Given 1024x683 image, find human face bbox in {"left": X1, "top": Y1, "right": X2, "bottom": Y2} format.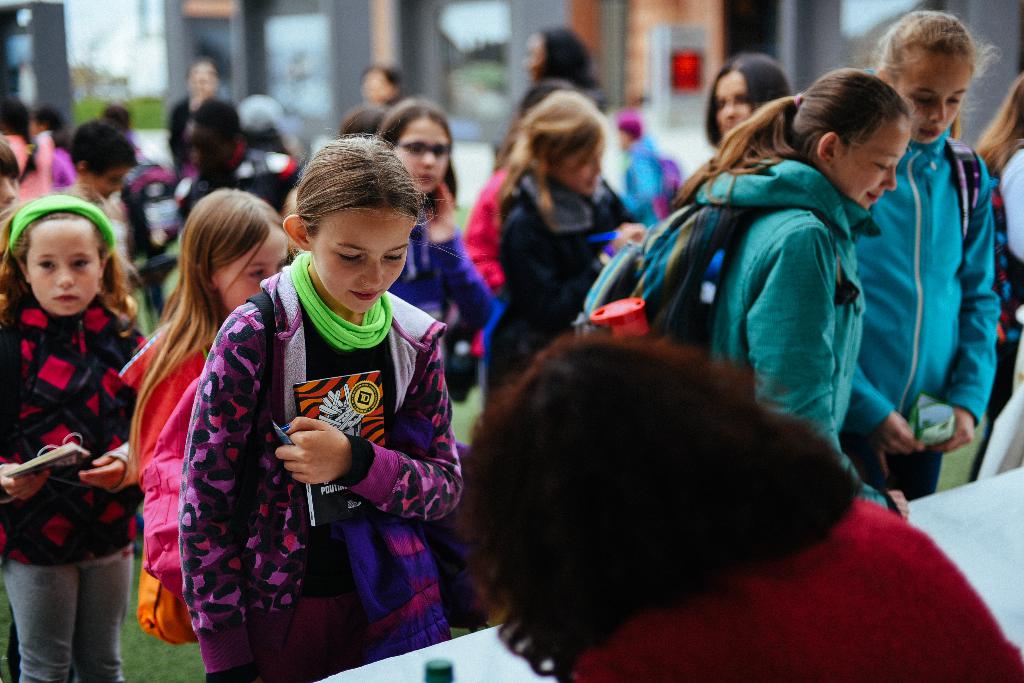
{"left": 519, "top": 33, "right": 545, "bottom": 82}.
